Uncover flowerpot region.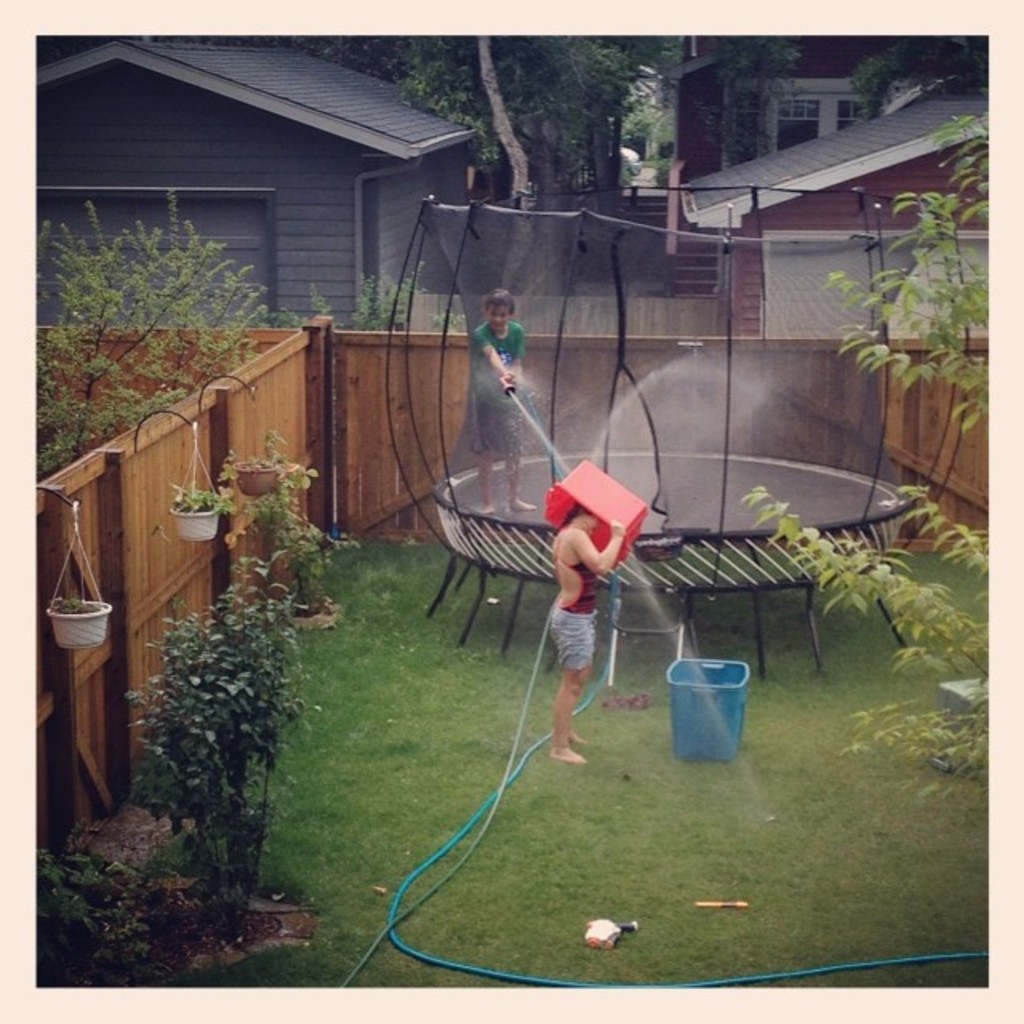
Uncovered: <region>232, 461, 283, 493</region>.
